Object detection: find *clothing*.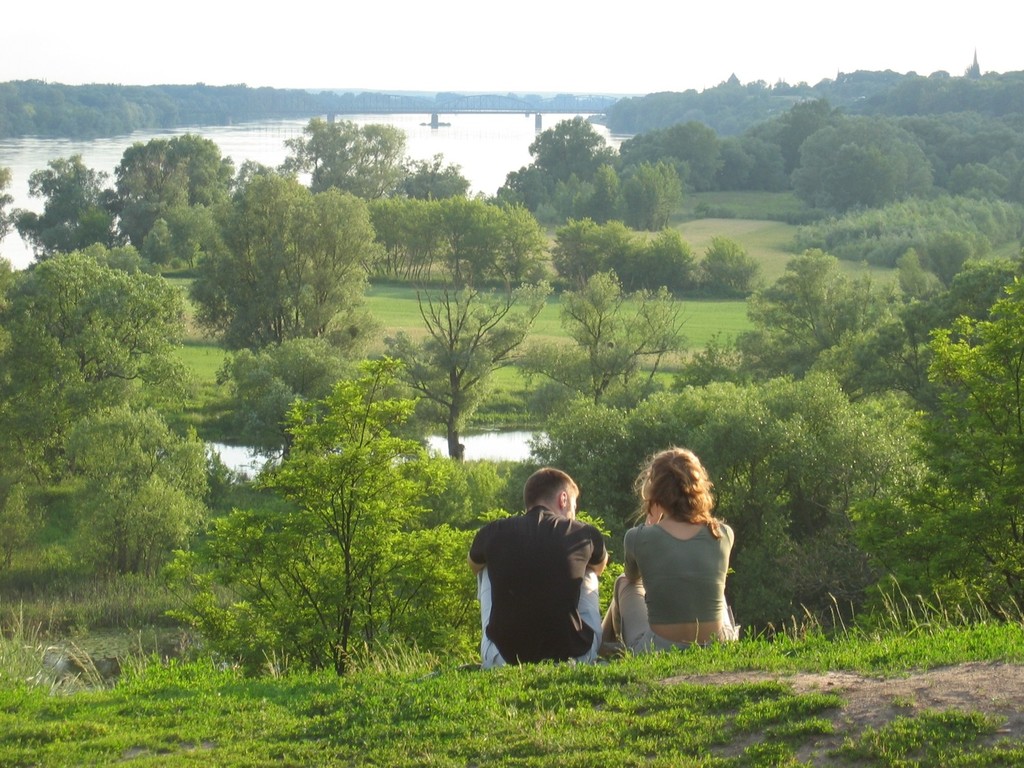
rect(466, 475, 613, 675).
